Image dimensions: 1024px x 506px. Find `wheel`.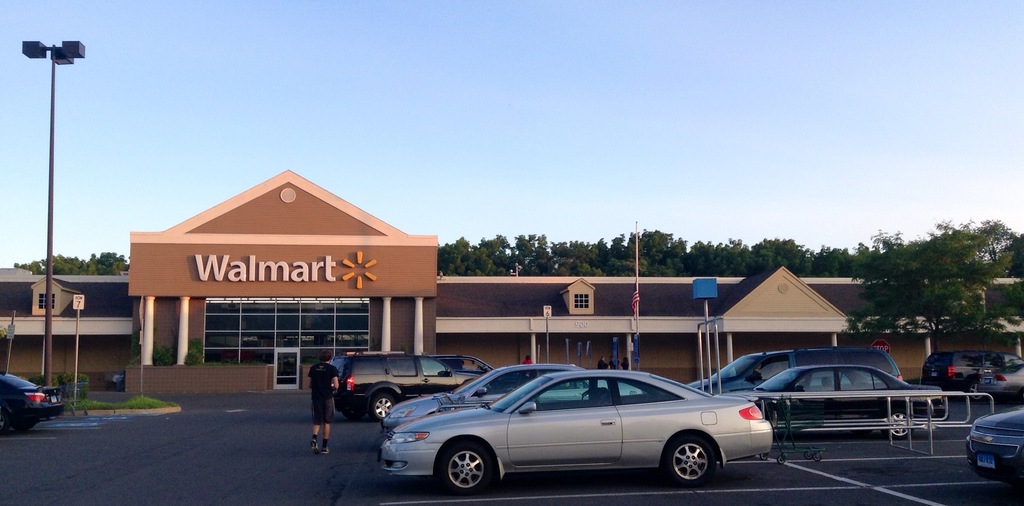
{"x1": 0, "y1": 412, "x2": 10, "y2": 436}.
